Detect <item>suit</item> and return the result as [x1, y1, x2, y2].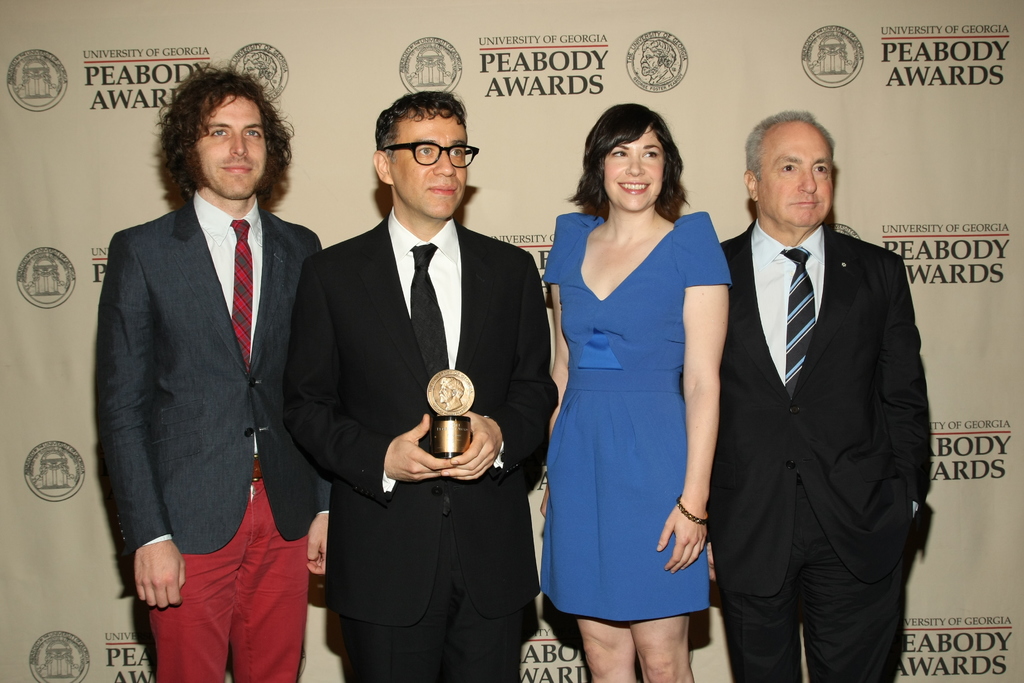
[282, 204, 561, 682].
